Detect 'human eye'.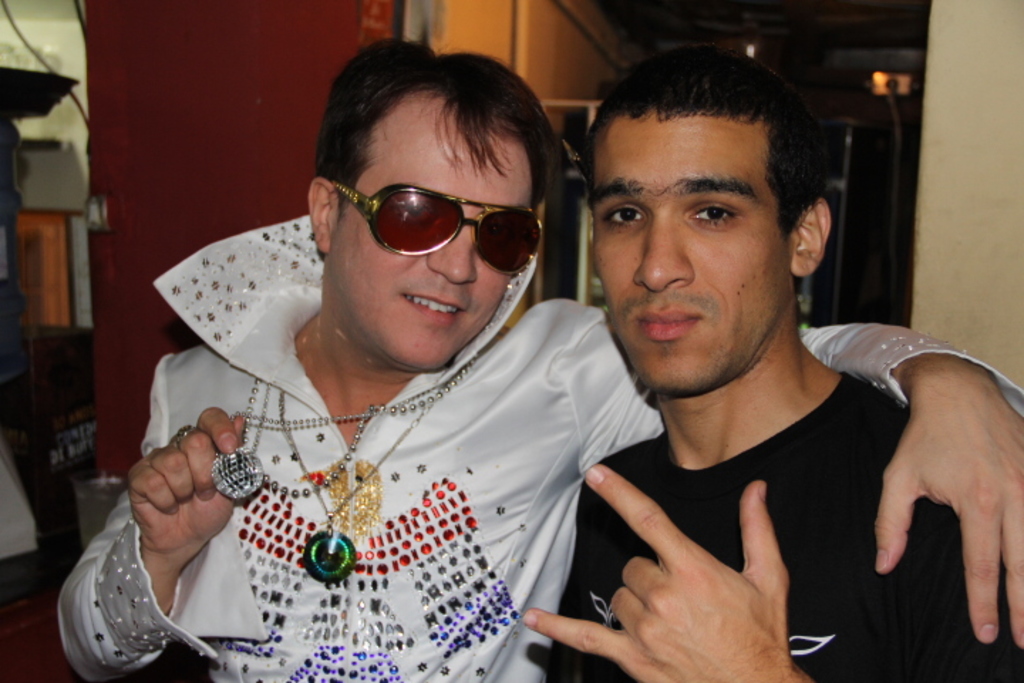
Detected at 482:218:519:242.
